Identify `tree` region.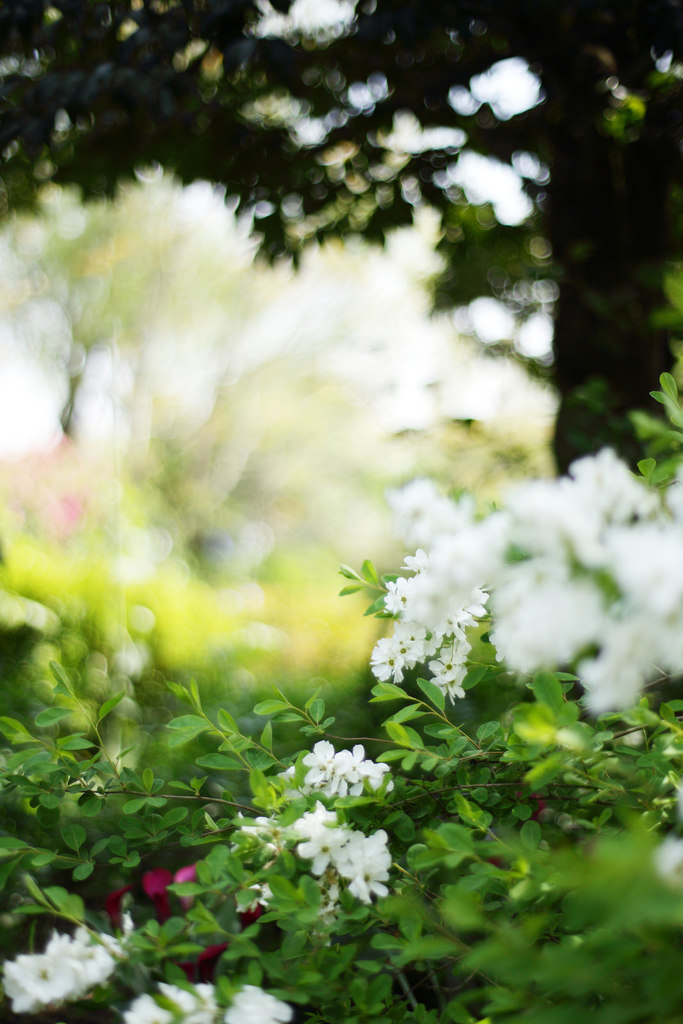
Region: <box>0,0,682,1023</box>.
